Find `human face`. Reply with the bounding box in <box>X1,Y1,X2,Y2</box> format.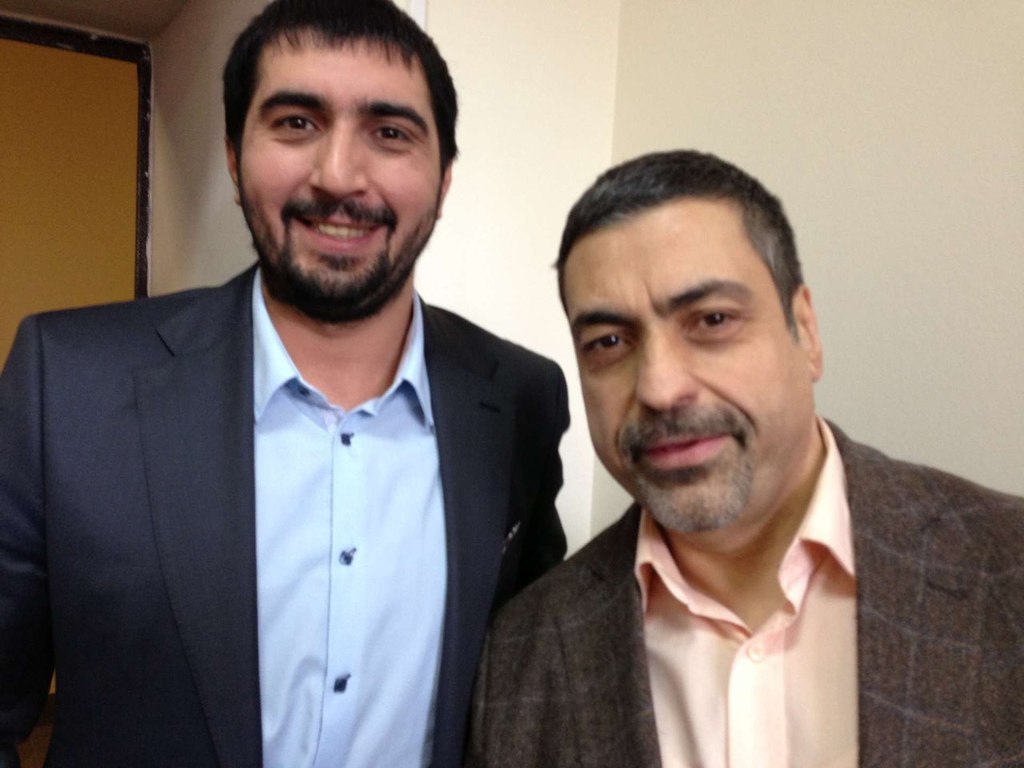
<box>564,202,814,546</box>.
